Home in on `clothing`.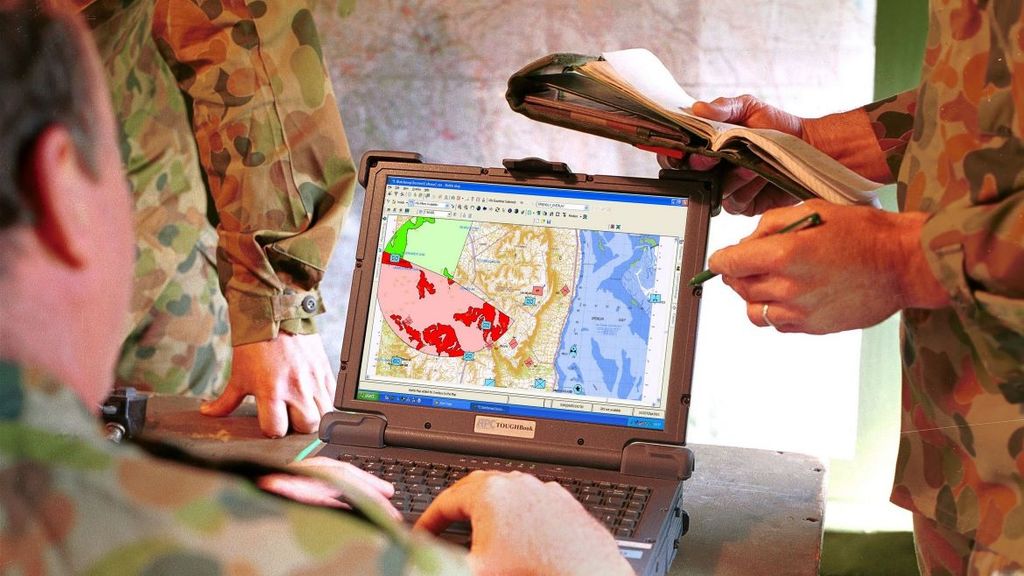
Homed in at detection(81, 0, 362, 407).
